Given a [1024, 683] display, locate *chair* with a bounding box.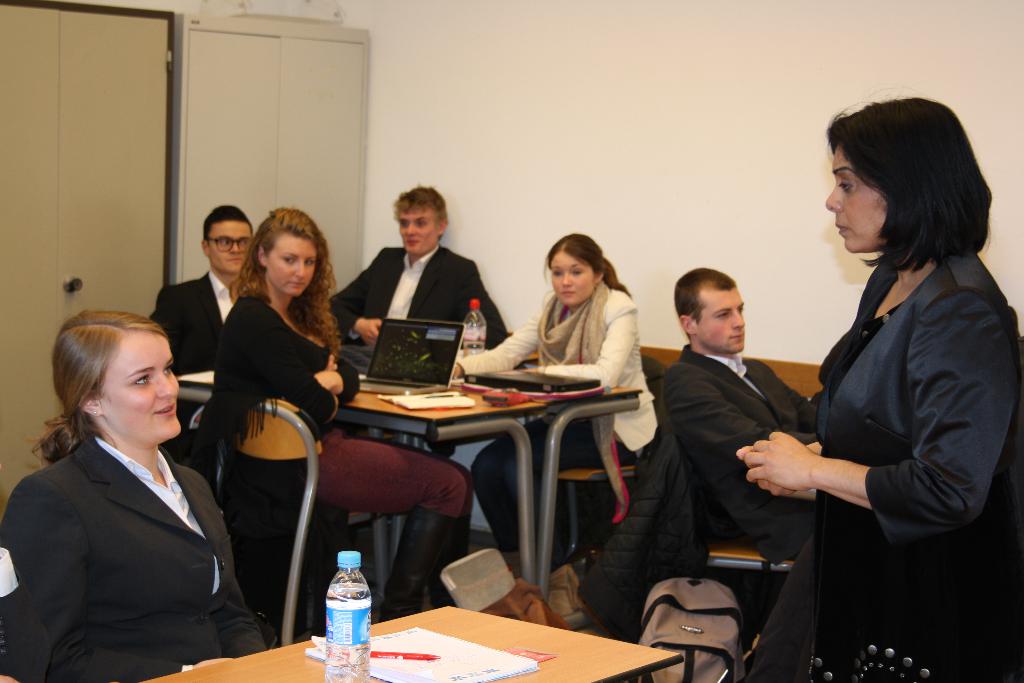
Located: Rect(195, 392, 416, 652).
